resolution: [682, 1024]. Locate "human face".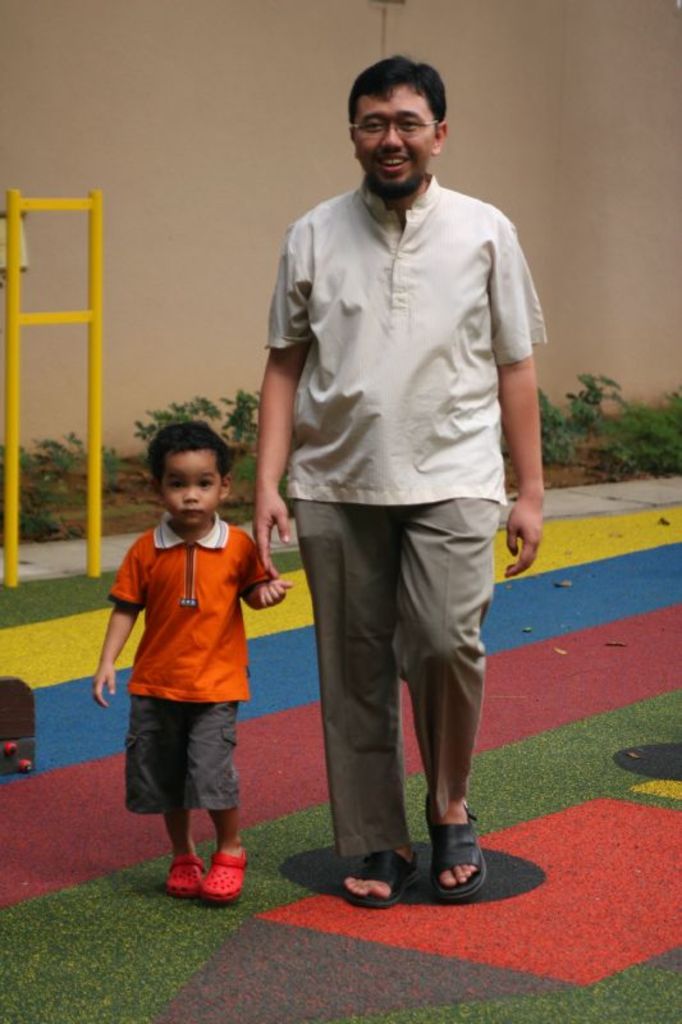
bbox=(357, 87, 434, 191).
